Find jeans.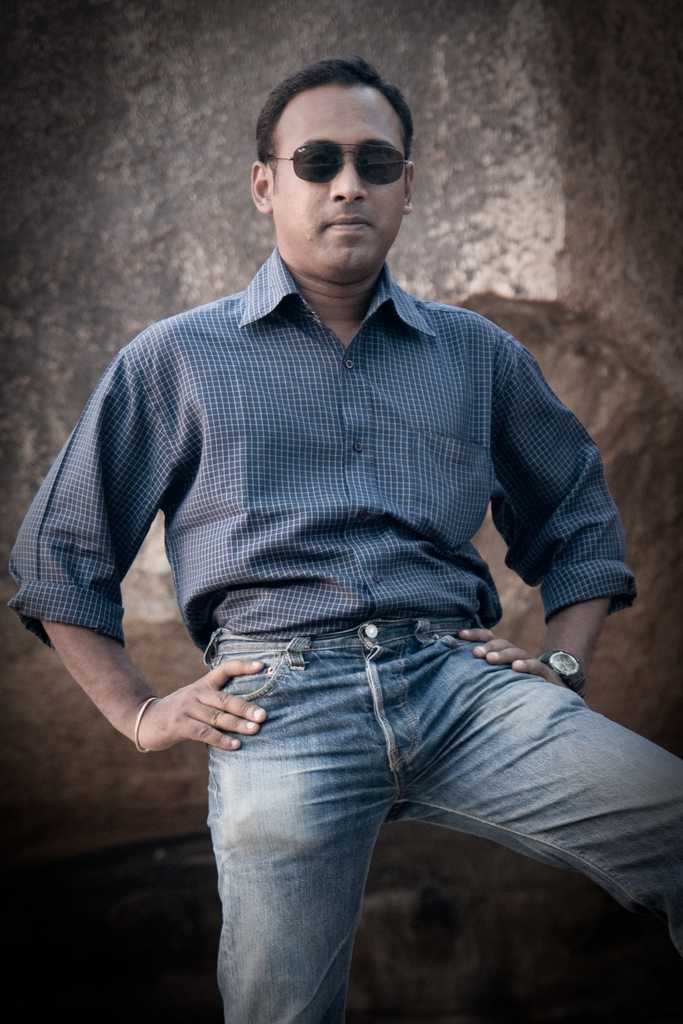
(204, 620, 682, 1023).
